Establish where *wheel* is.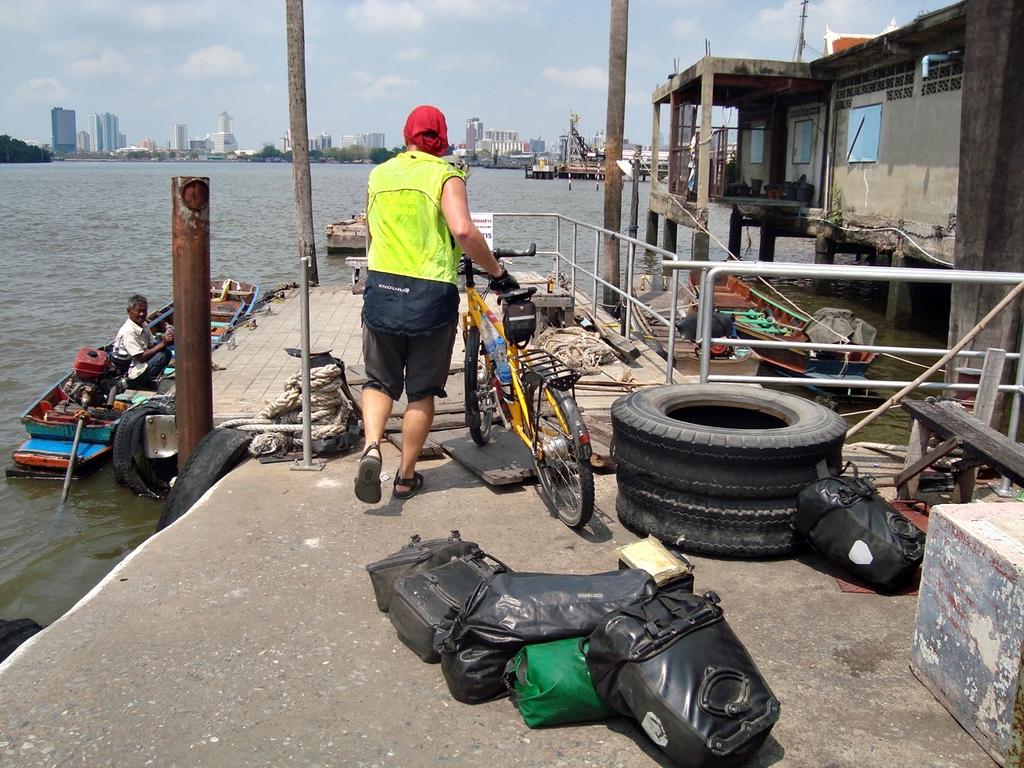
Established at left=528, top=386, right=591, bottom=536.
